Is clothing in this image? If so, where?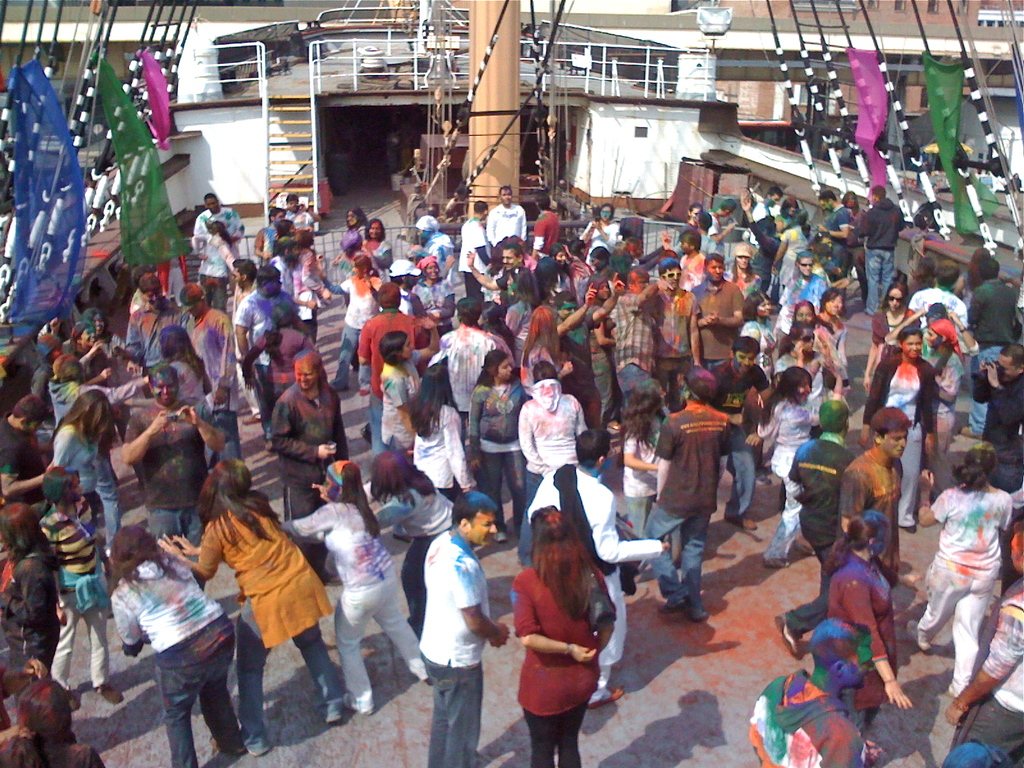
Yes, at [748,214,782,297].
